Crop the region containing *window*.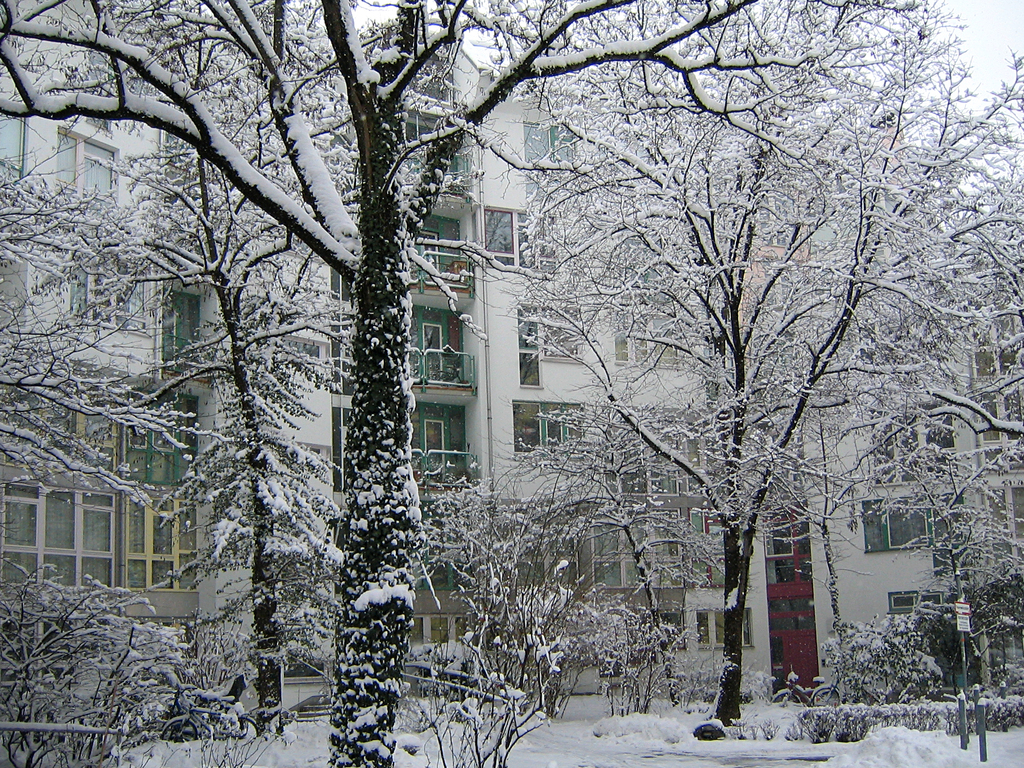
Crop region: bbox(52, 129, 118, 198).
